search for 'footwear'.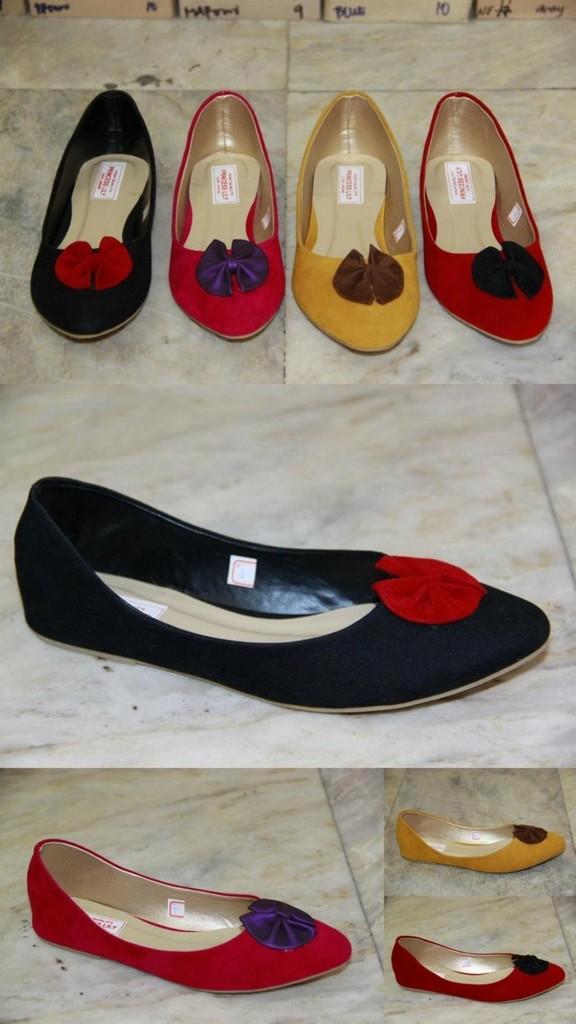
Found at 420,87,556,346.
